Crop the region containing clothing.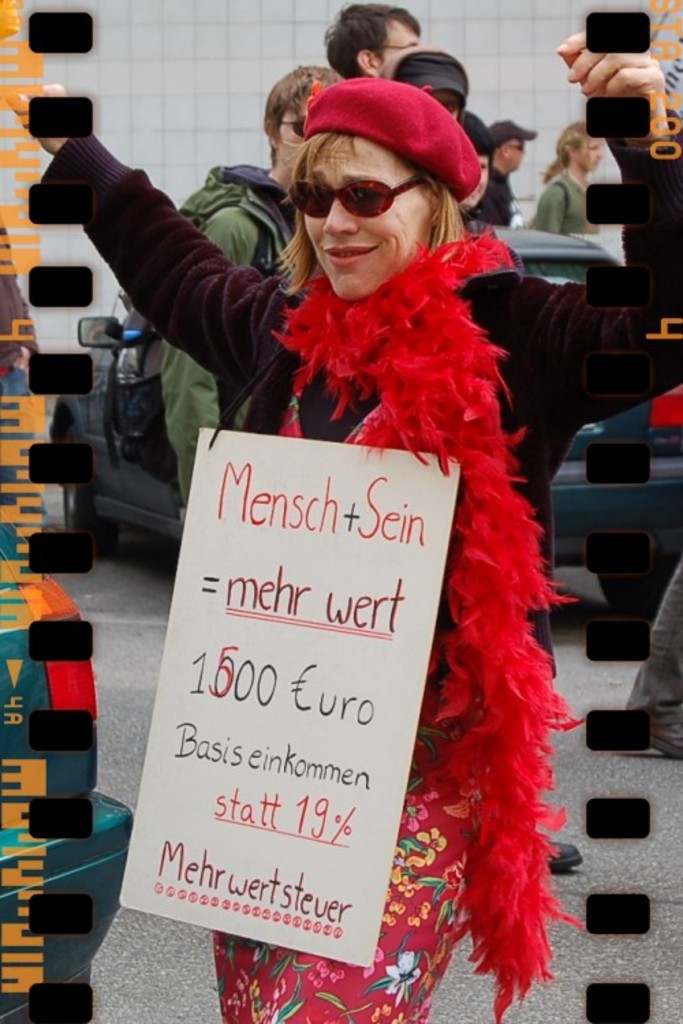
Crop region: (102, 156, 316, 504).
